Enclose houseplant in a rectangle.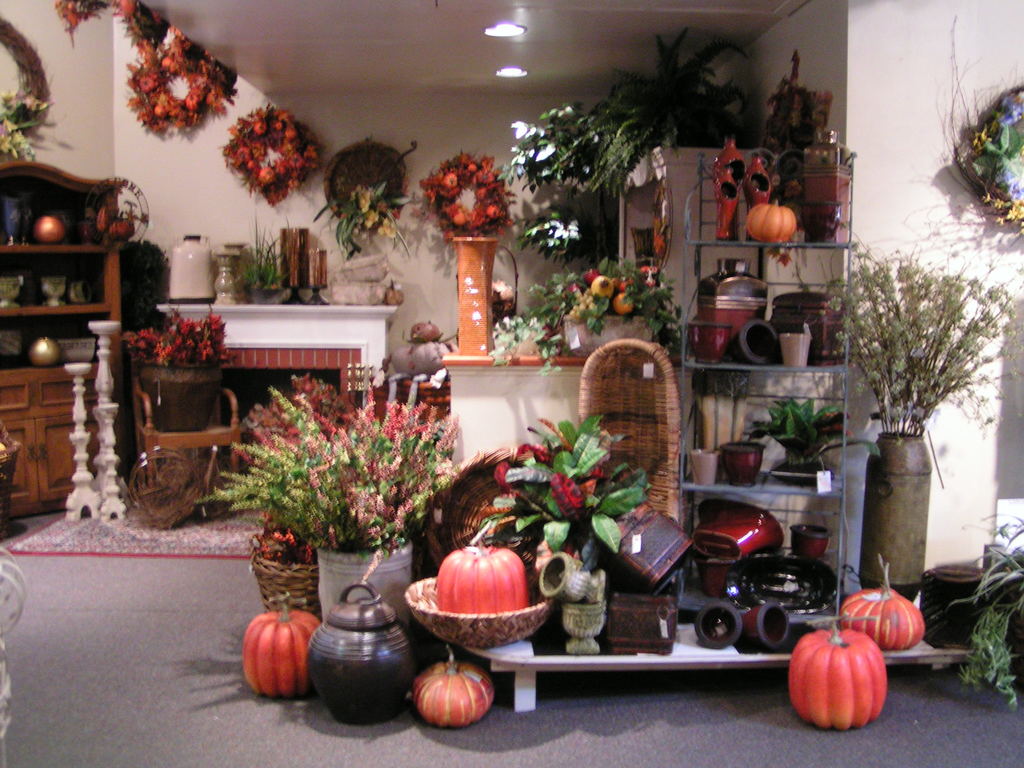
240 211 300 306.
